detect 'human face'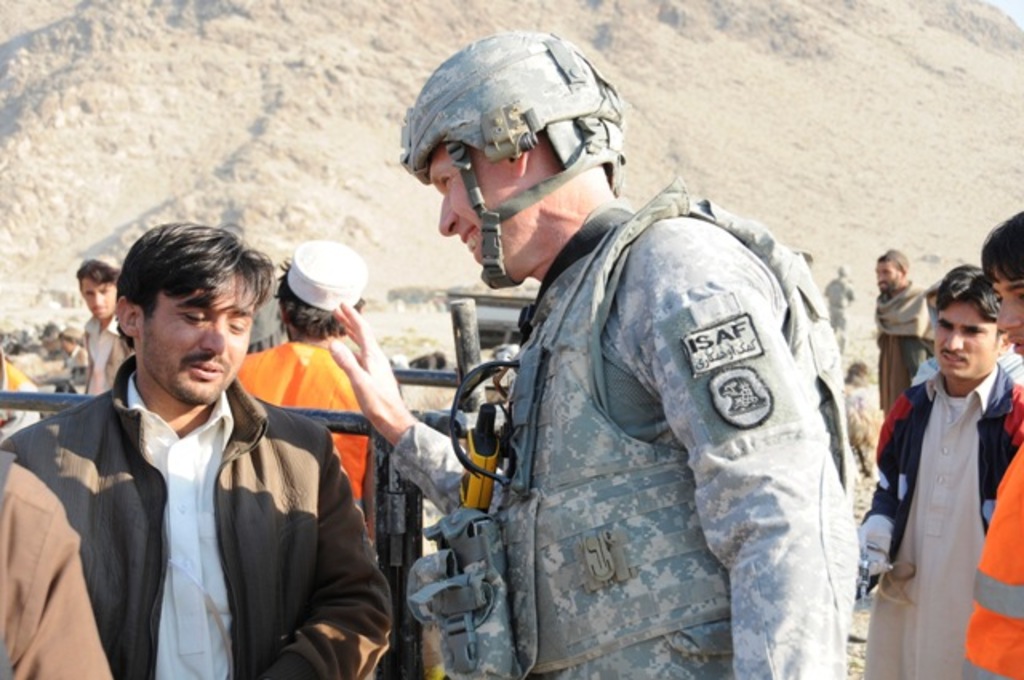
bbox=[994, 278, 1022, 362]
